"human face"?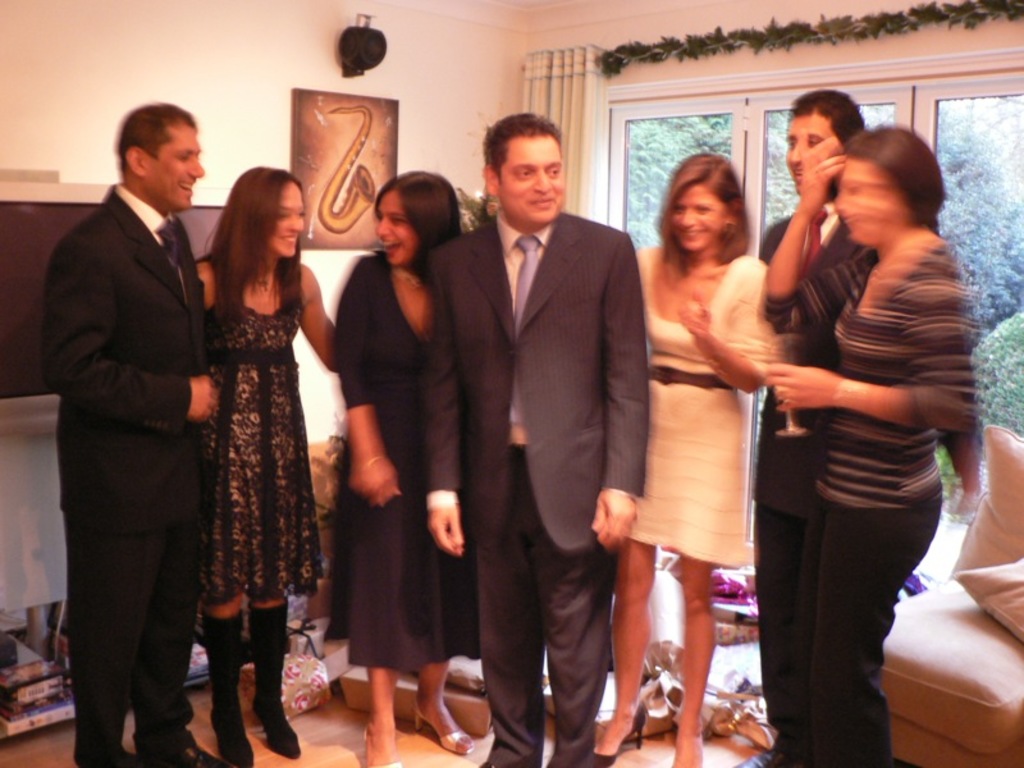
Rect(375, 192, 408, 266)
